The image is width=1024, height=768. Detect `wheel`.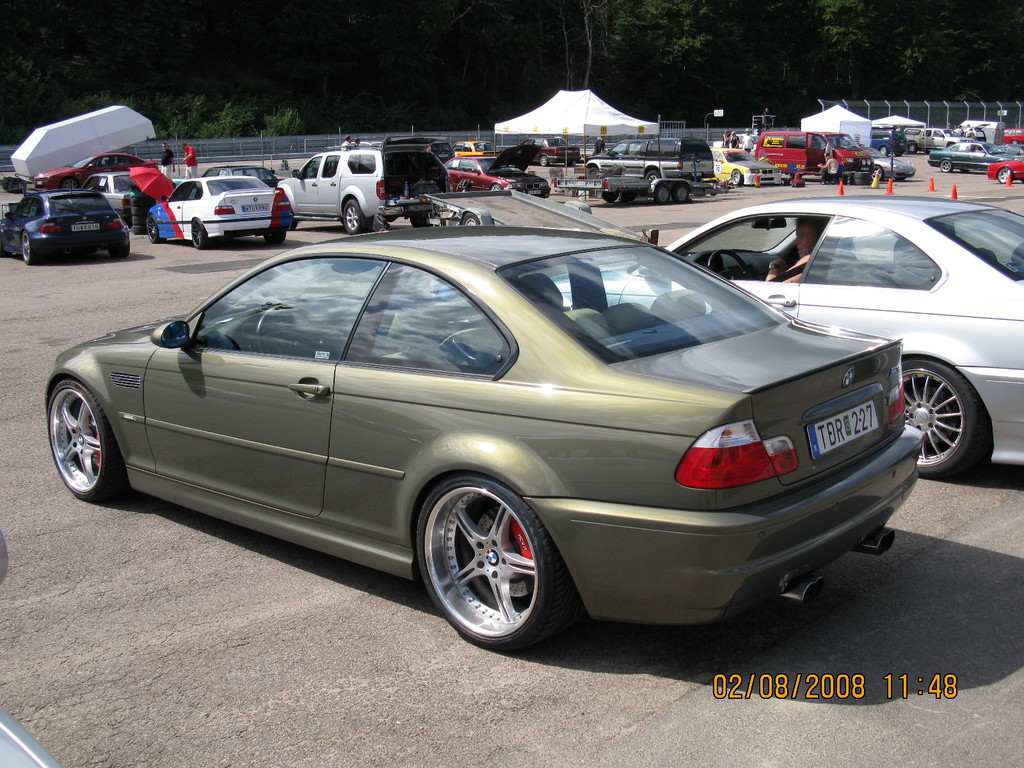
Detection: BBox(488, 180, 504, 193).
